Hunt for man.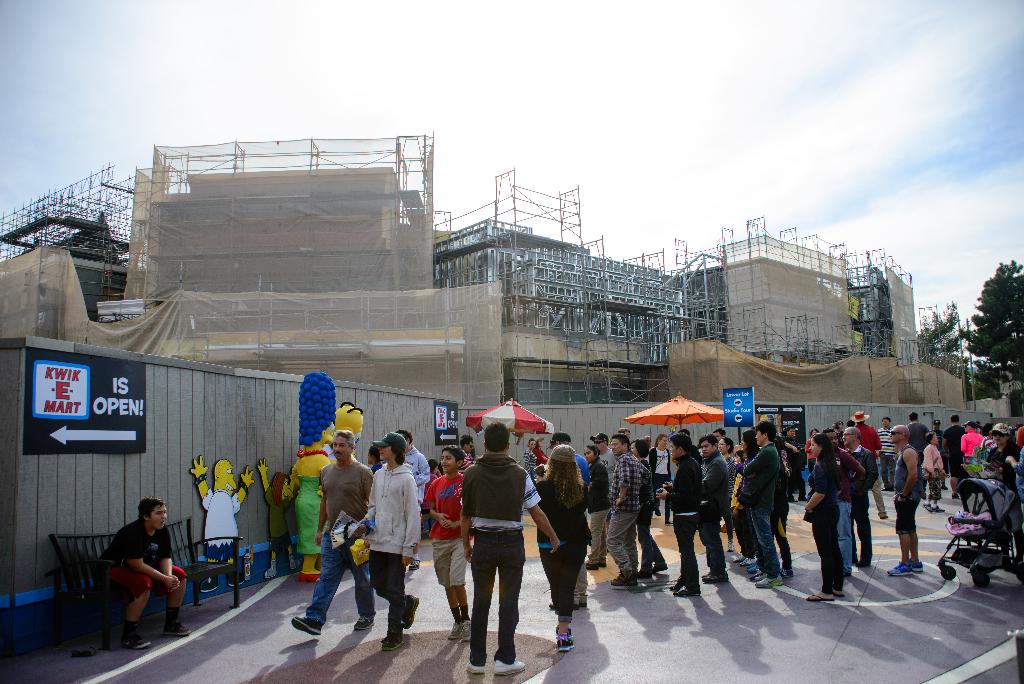
Hunted down at crop(941, 413, 963, 500).
